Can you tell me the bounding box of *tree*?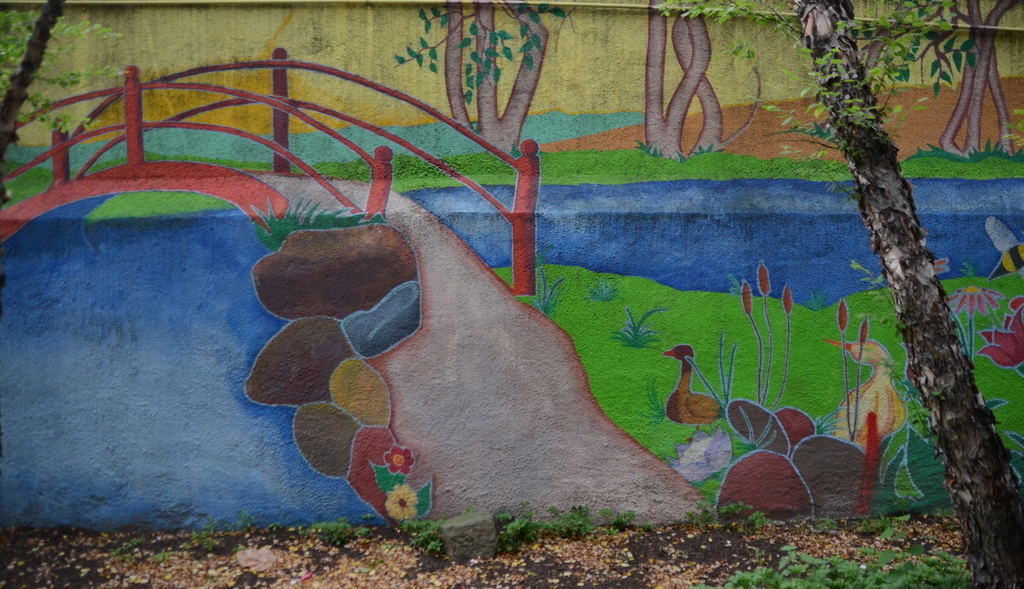
{"x1": 0, "y1": 0, "x2": 130, "y2": 194}.
